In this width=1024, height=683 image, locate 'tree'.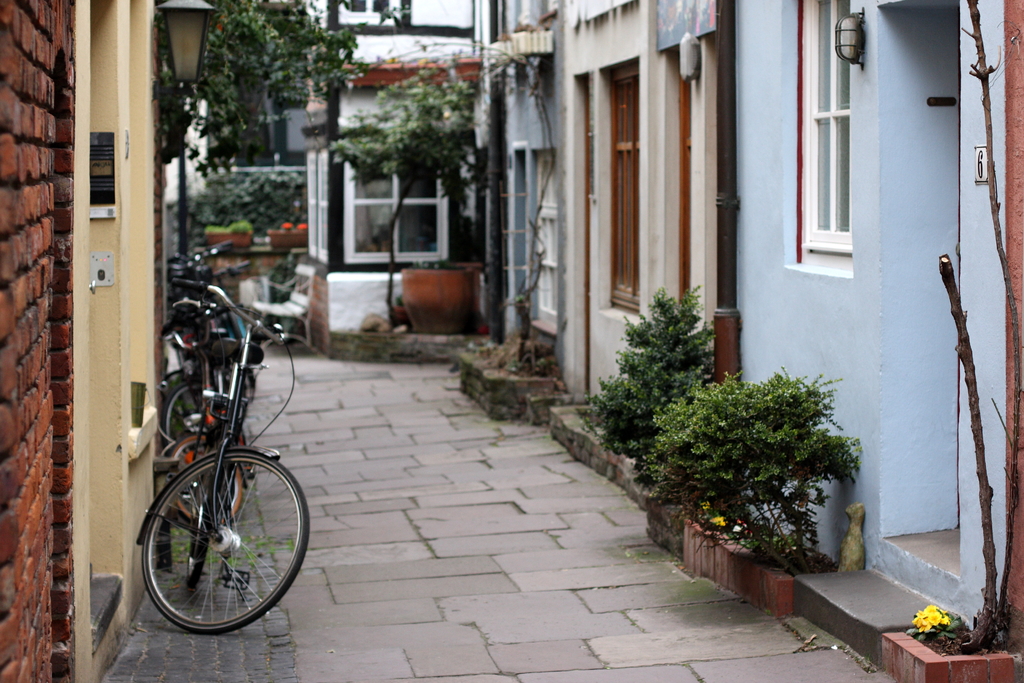
Bounding box: (x1=163, y1=0, x2=383, y2=152).
